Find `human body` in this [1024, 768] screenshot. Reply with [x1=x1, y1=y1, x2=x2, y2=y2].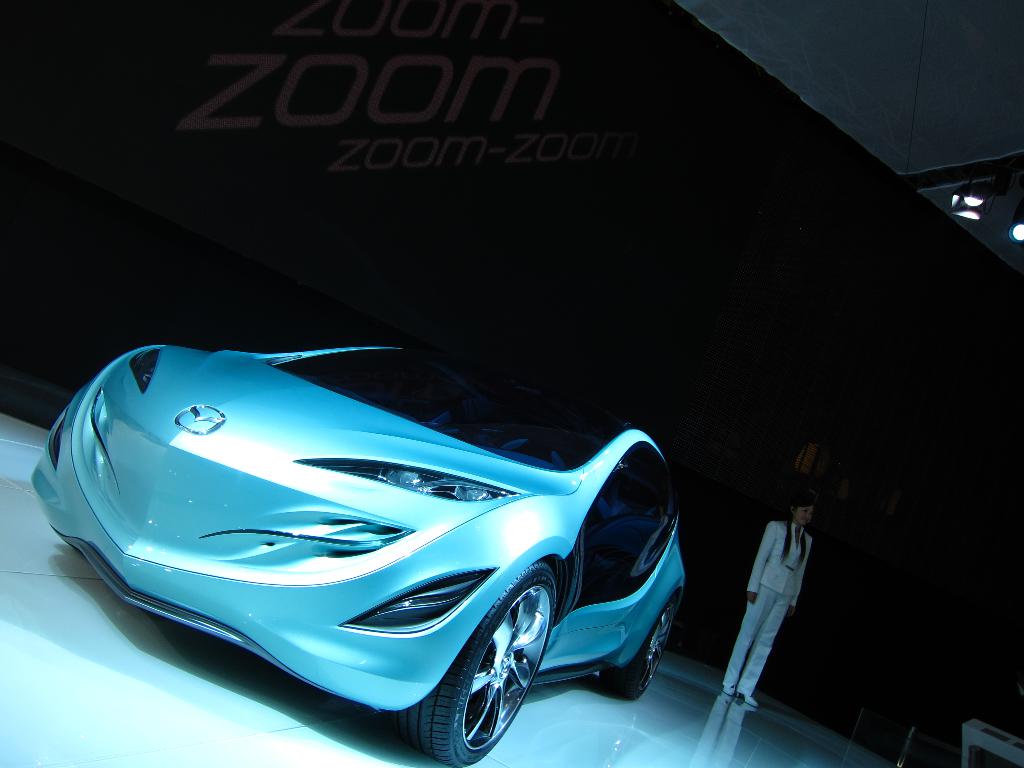
[x1=733, y1=464, x2=831, y2=728].
